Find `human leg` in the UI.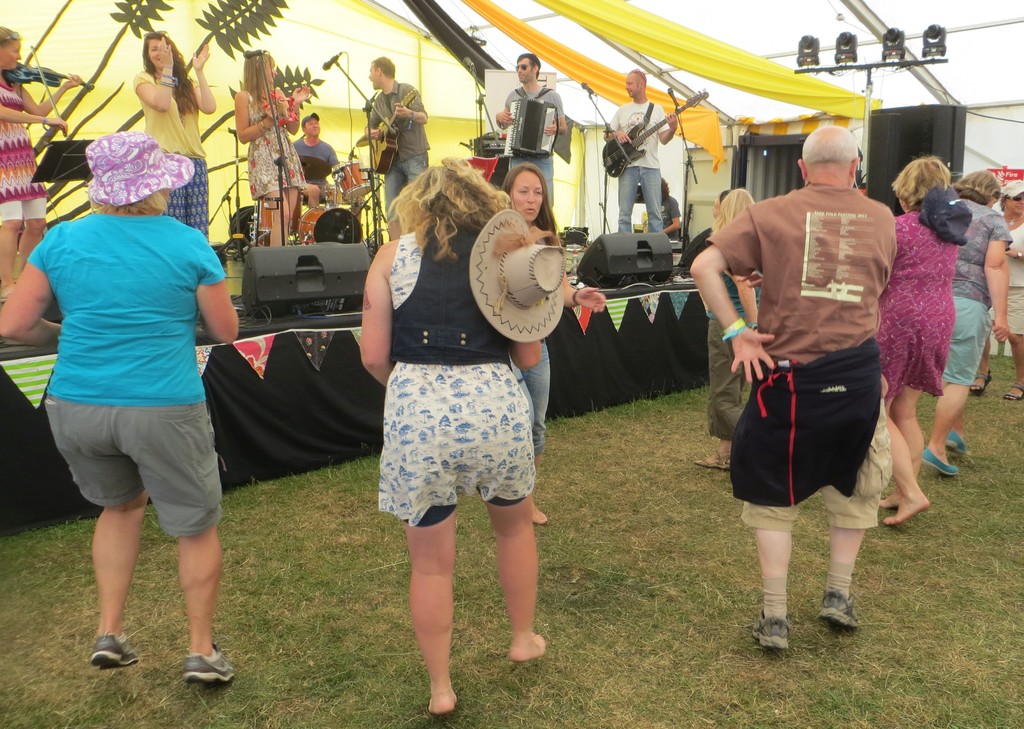
UI element at box(43, 373, 147, 669).
